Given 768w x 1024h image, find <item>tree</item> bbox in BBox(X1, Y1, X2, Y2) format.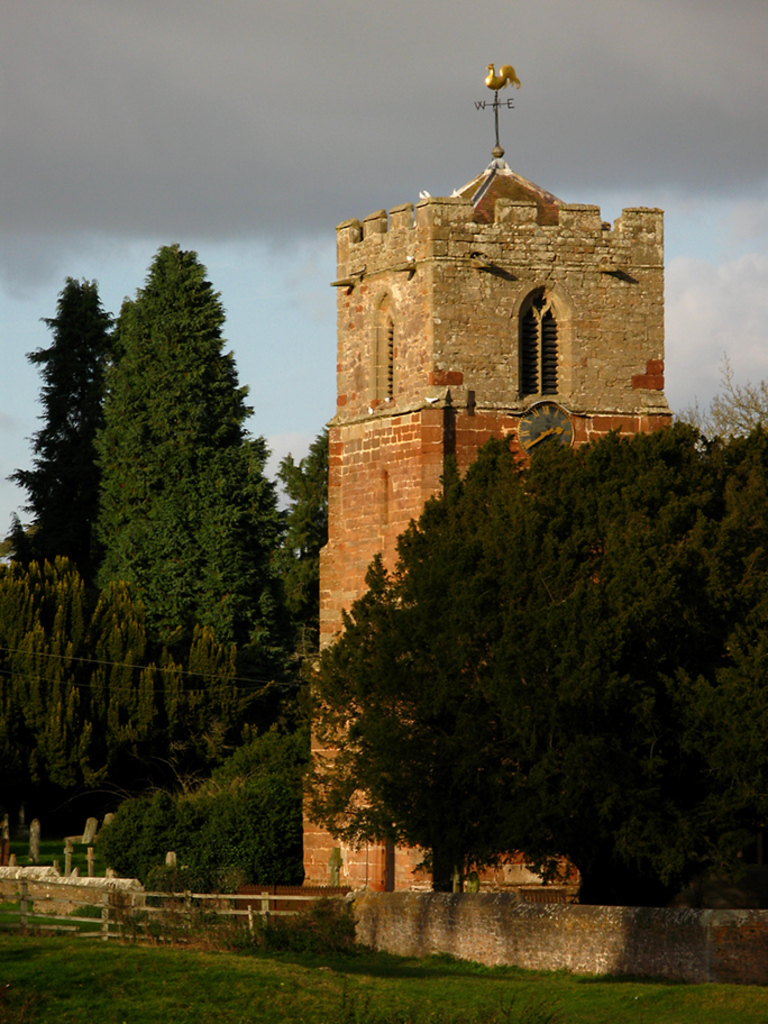
BBox(0, 551, 67, 819).
